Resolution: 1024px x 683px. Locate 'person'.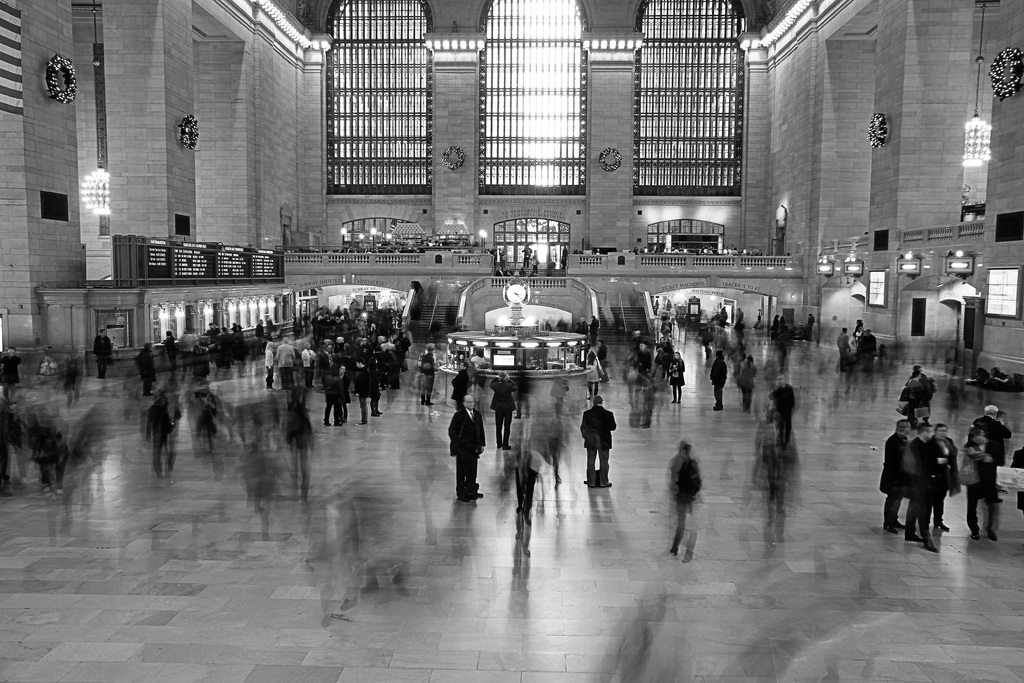
<bbox>879, 415, 914, 535</bbox>.
